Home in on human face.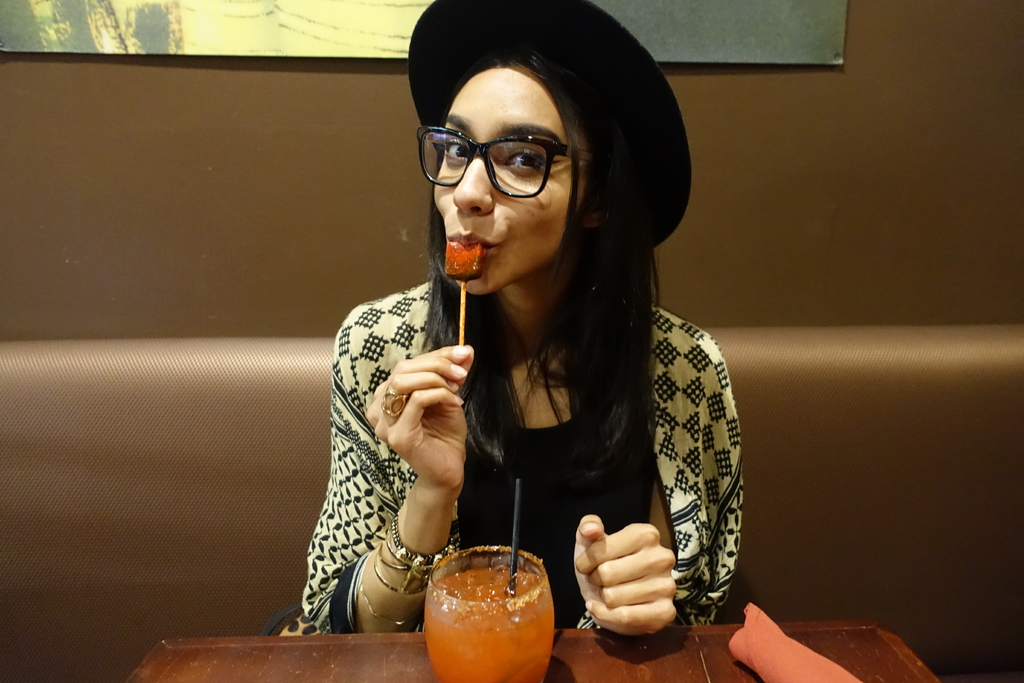
Homed in at [left=433, top=68, right=583, bottom=299].
